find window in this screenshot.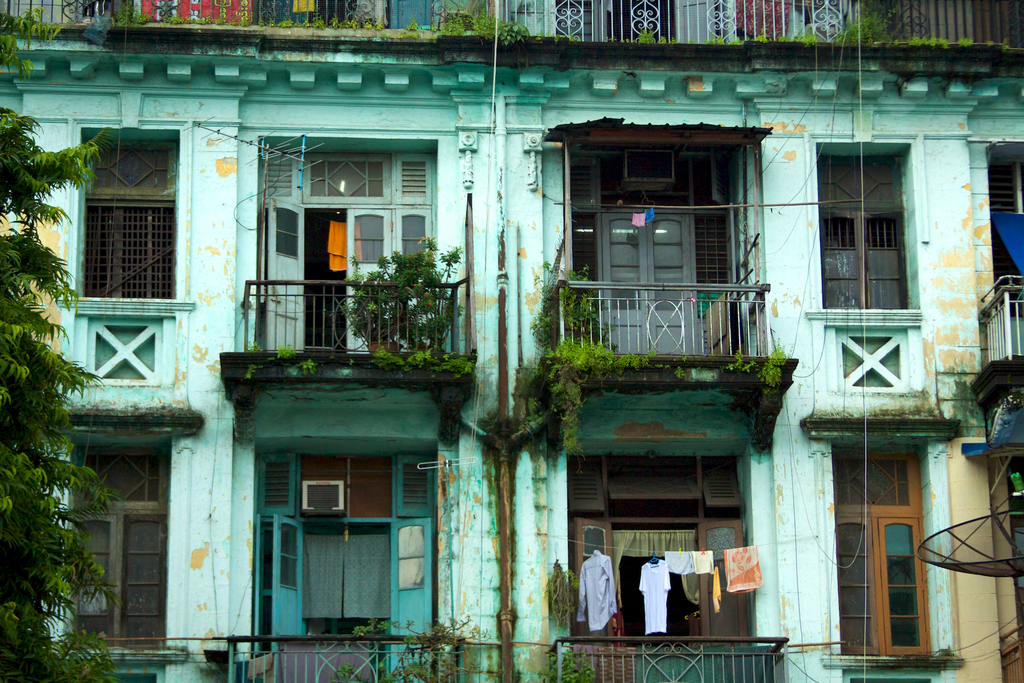
The bounding box for window is pyautogui.locateOnScreen(555, 145, 755, 354).
